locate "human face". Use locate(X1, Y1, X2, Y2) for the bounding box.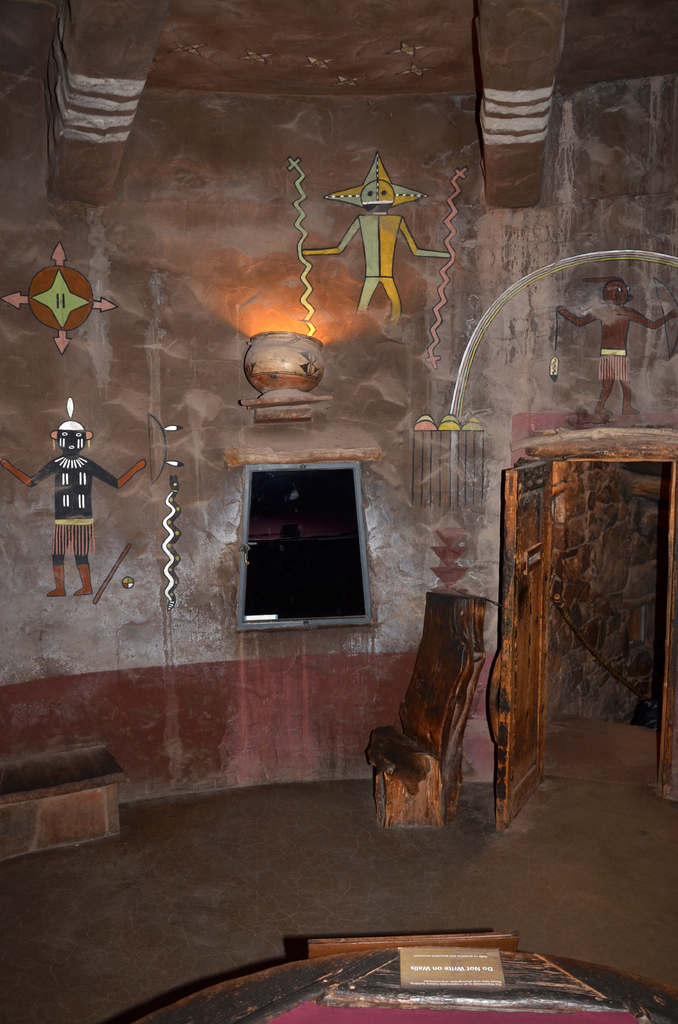
locate(363, 179, 394, 211).
